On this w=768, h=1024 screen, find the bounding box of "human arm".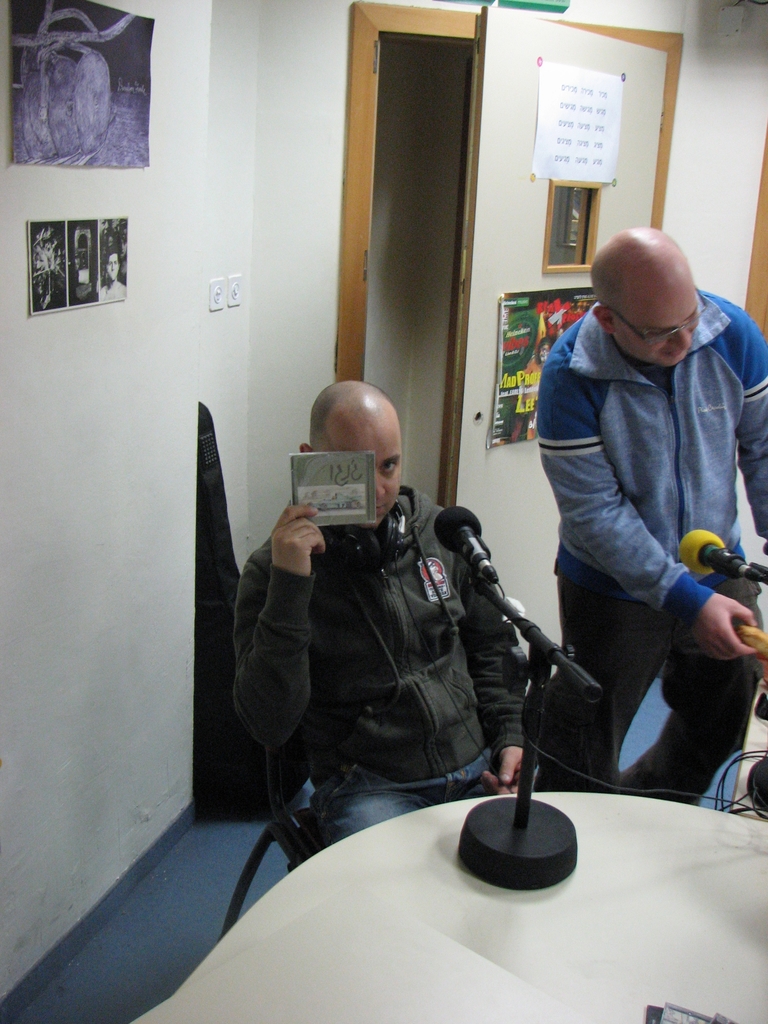
Bounding box: 227:482:340:803.
